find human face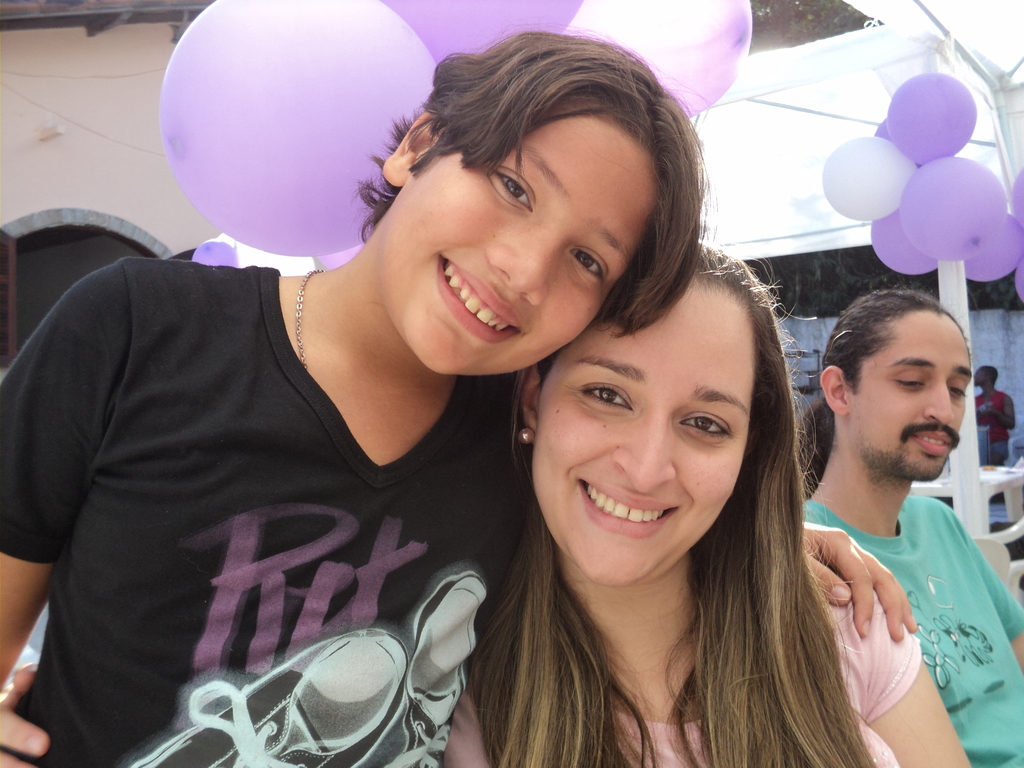
locate(420, 117, 655, 375)
